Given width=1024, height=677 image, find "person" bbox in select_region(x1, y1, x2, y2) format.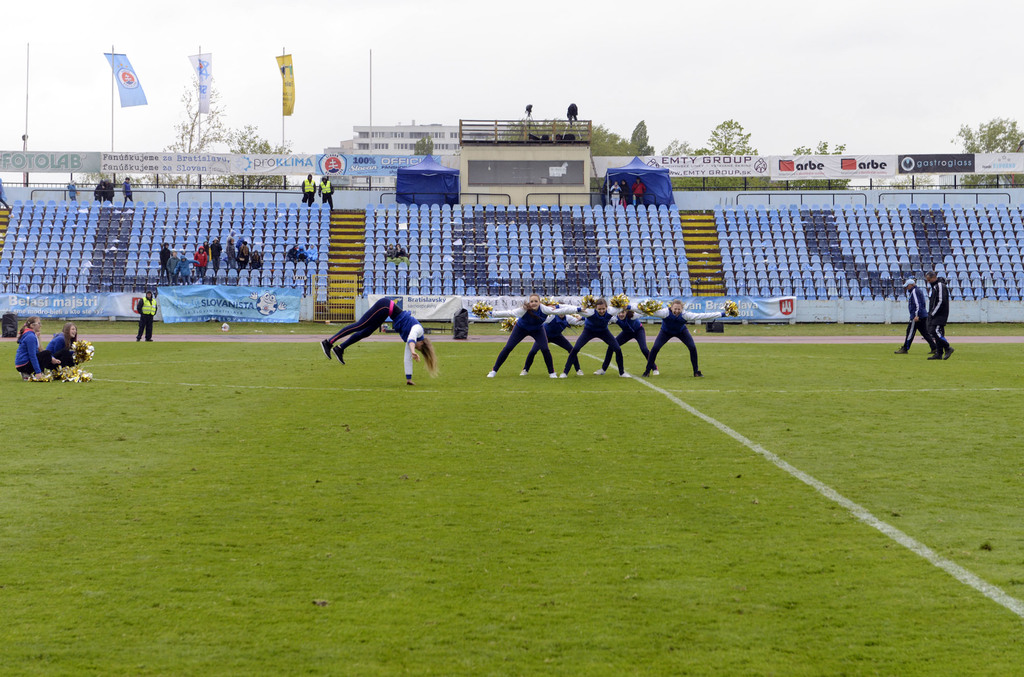
select_region(159, 240, 170, 286).
